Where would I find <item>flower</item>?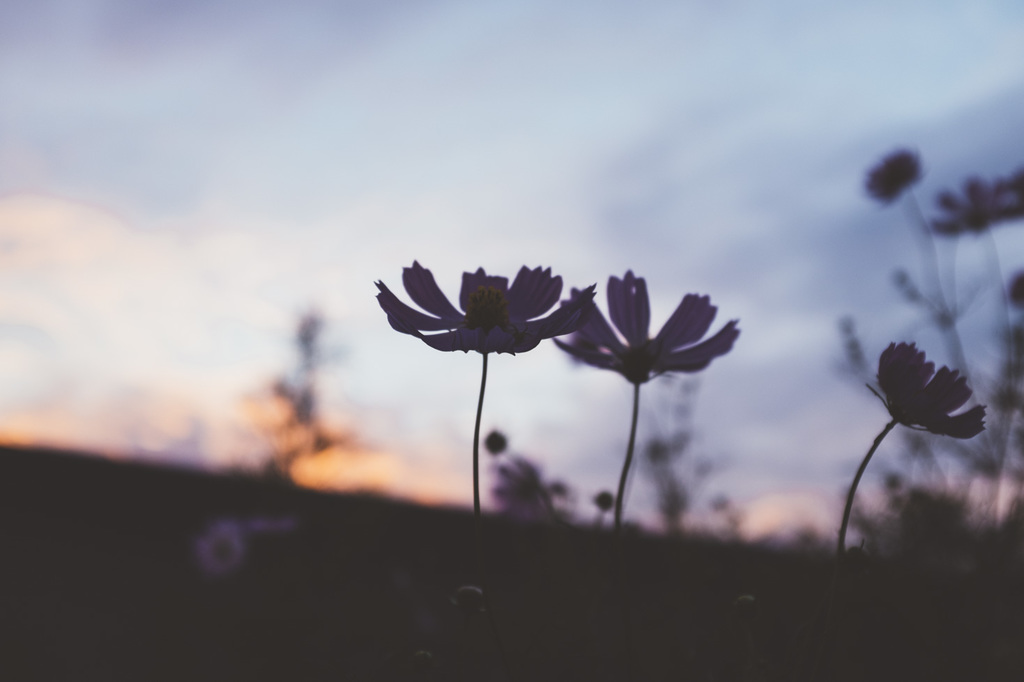
At 861,142,923,208.
